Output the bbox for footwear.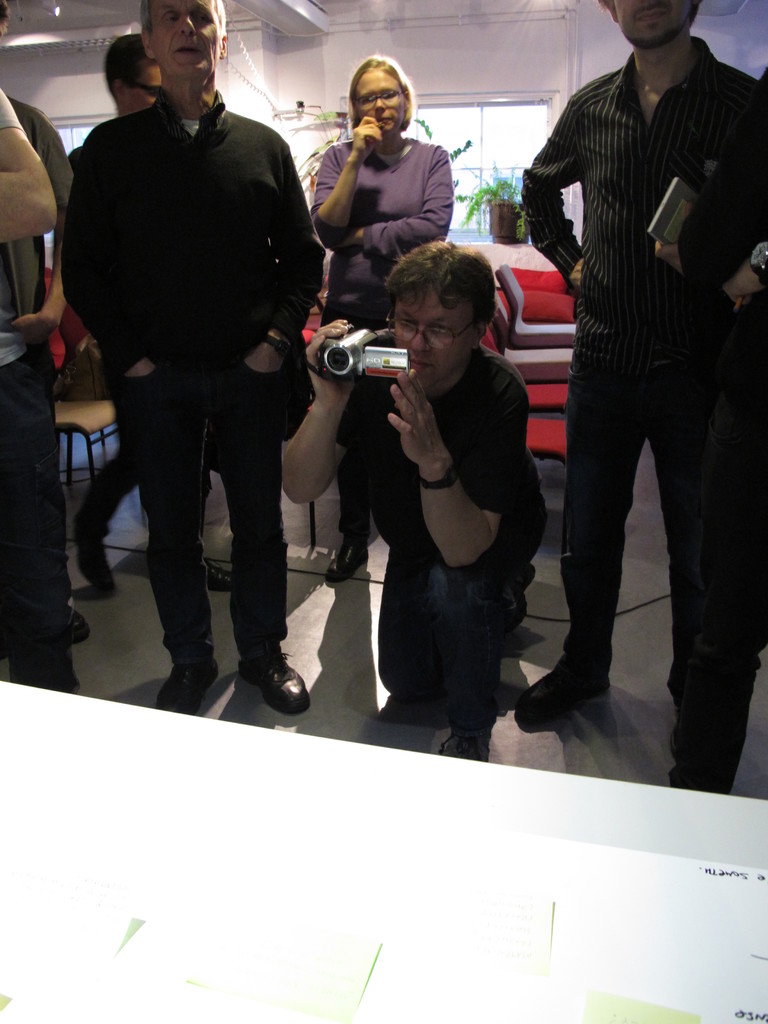
rect(501, 566, 536, 632).
